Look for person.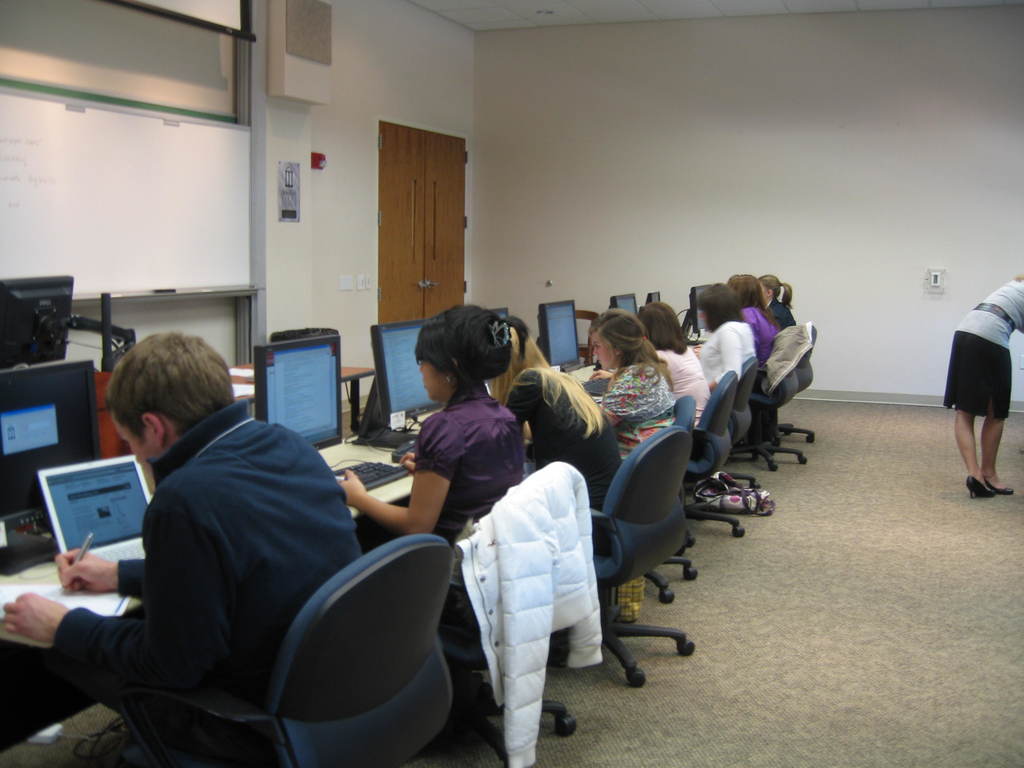
Found: select_region(486, 323, 625, 550).
